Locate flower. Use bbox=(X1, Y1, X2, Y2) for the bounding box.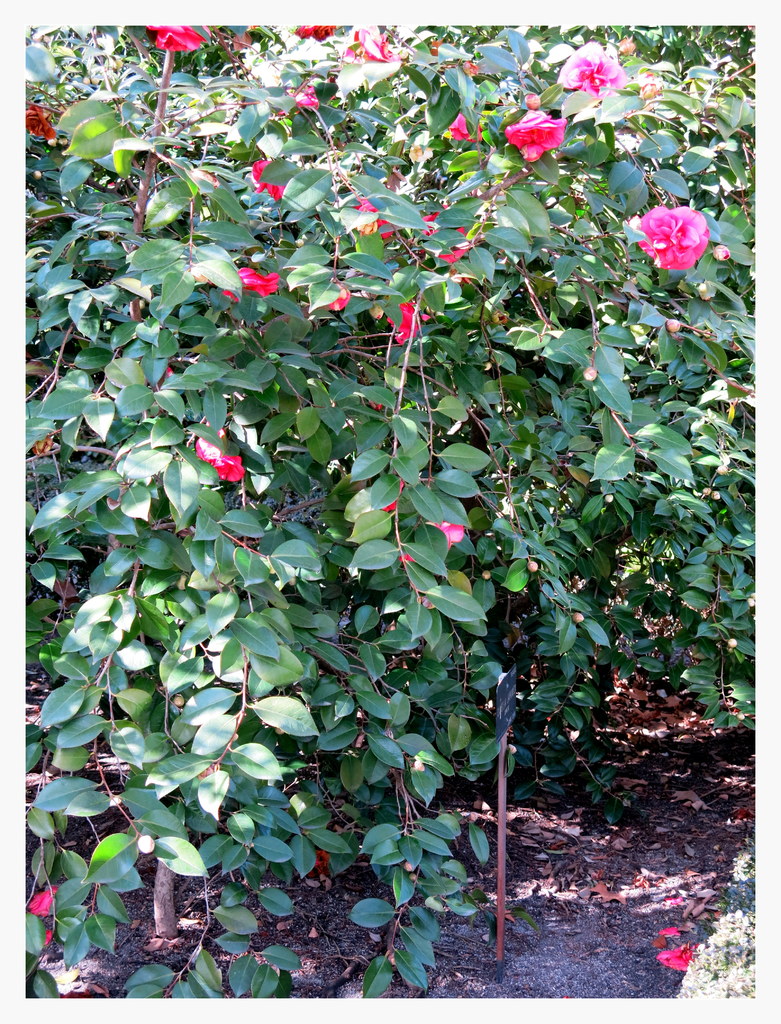
bbox=(450, 111, 483, 141).
